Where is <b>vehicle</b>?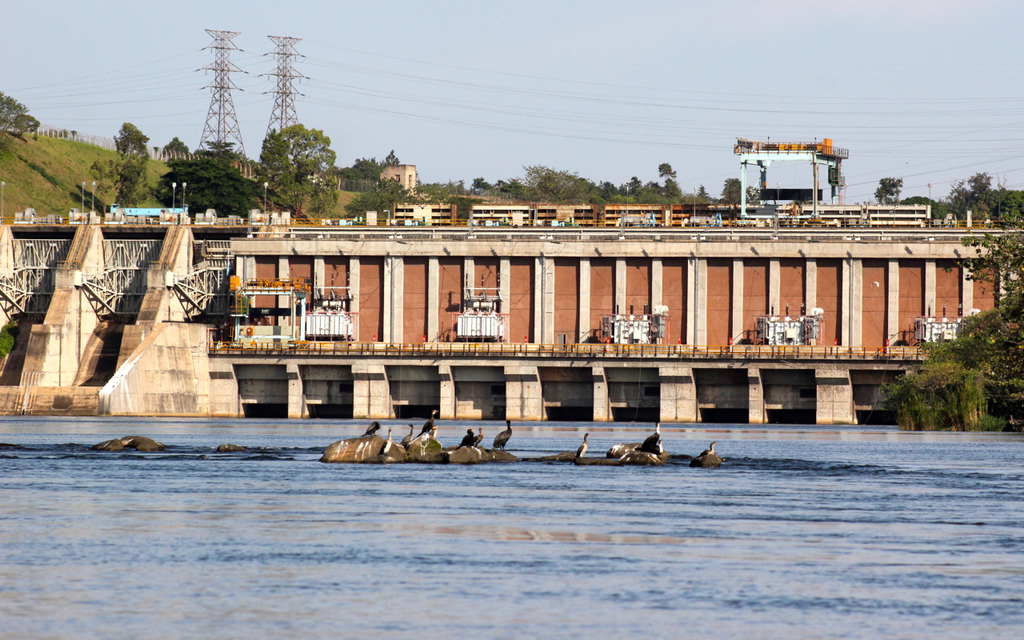
region(110, 204, 186, 230).
